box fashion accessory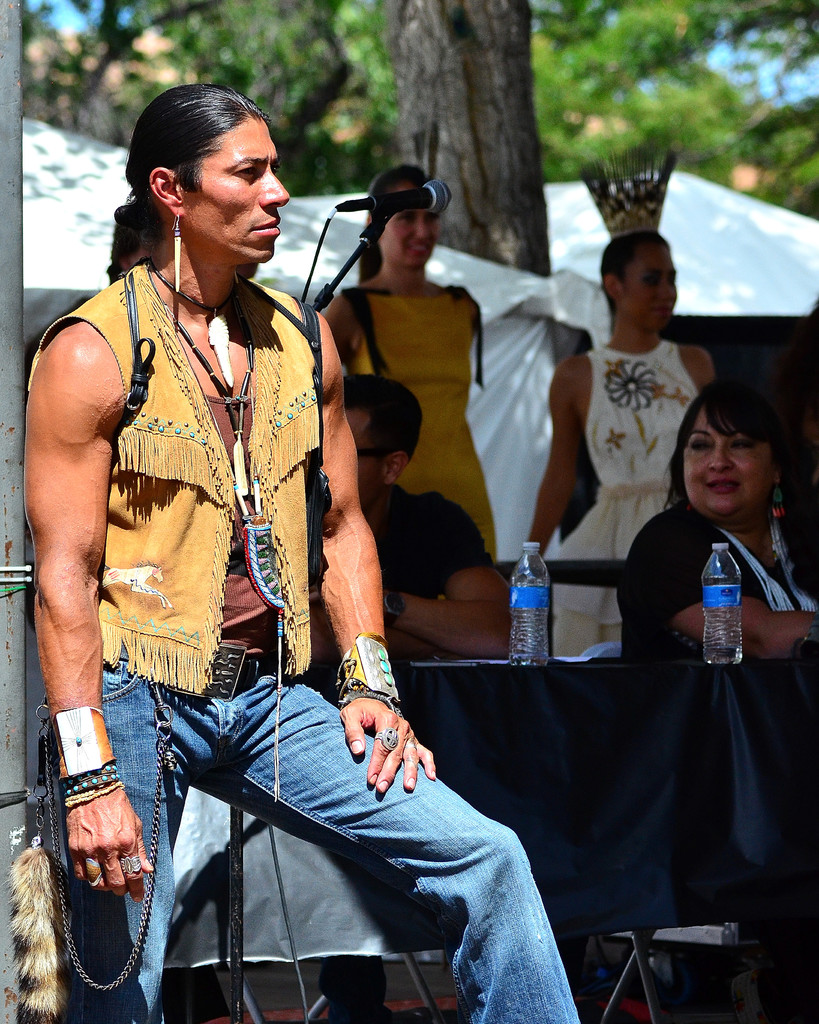
(left=151, top=255, right=242, bottom=385)
